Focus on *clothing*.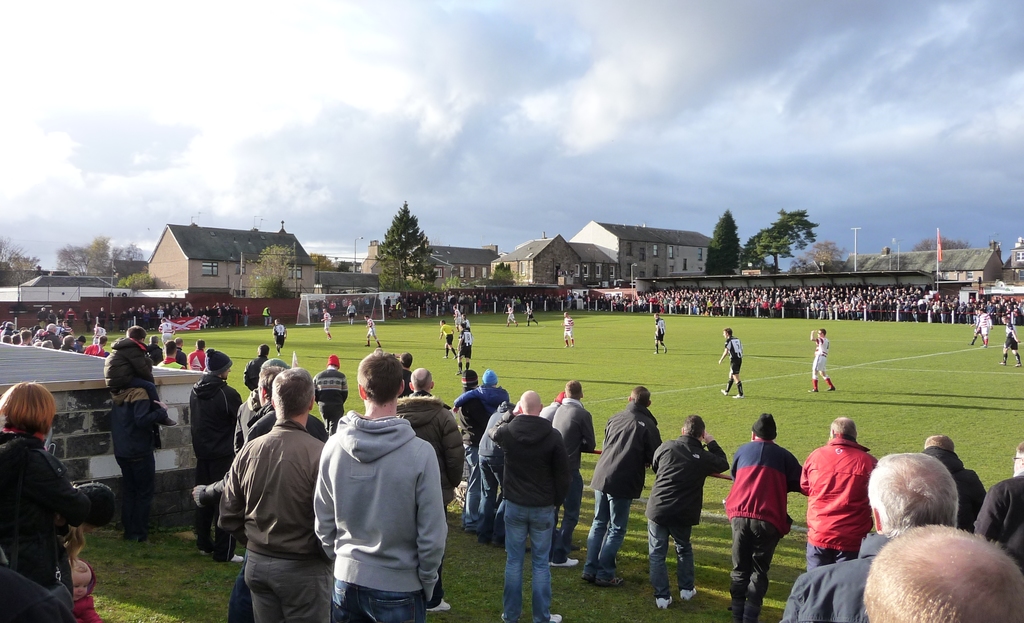
Focused at region(157, 359, 182, 368).
